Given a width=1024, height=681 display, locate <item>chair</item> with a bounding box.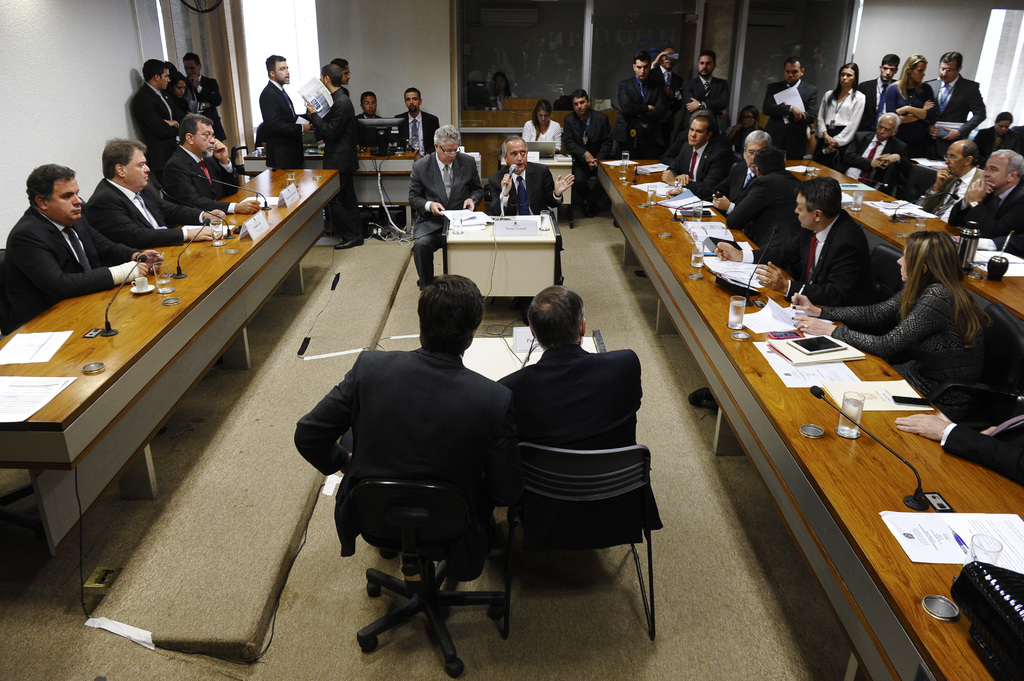
Located: (left=897, top=164, right=948, bottom=212).
